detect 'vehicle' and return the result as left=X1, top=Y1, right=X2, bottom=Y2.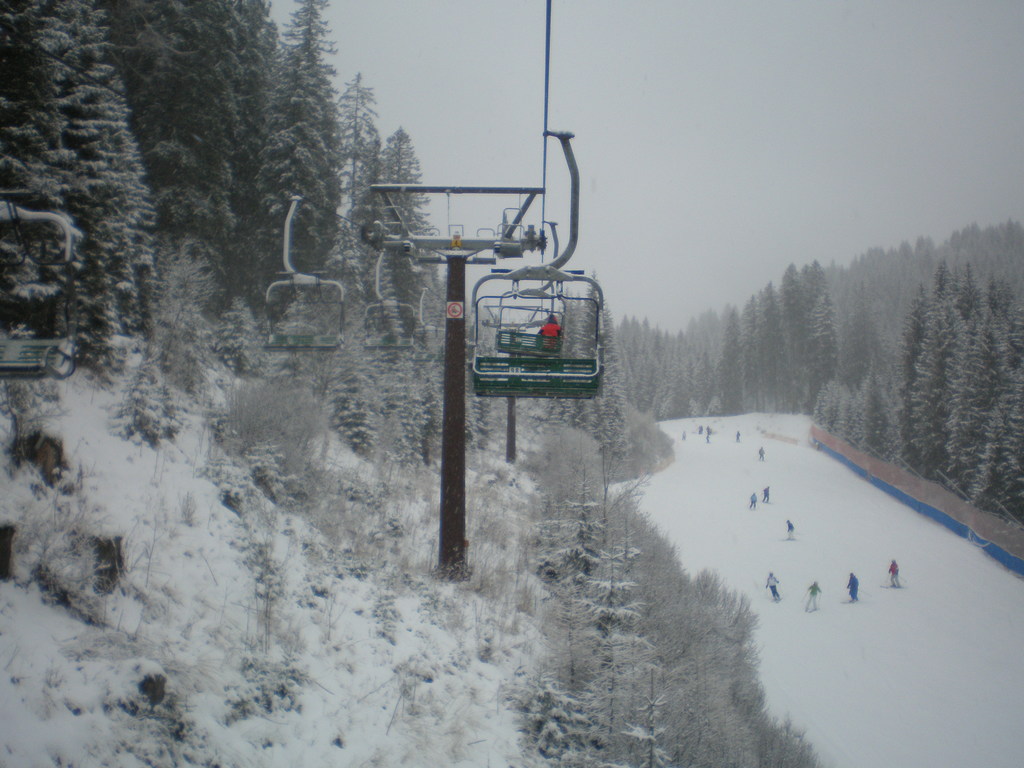
left=840, top=600, right=864, bottom=604.
